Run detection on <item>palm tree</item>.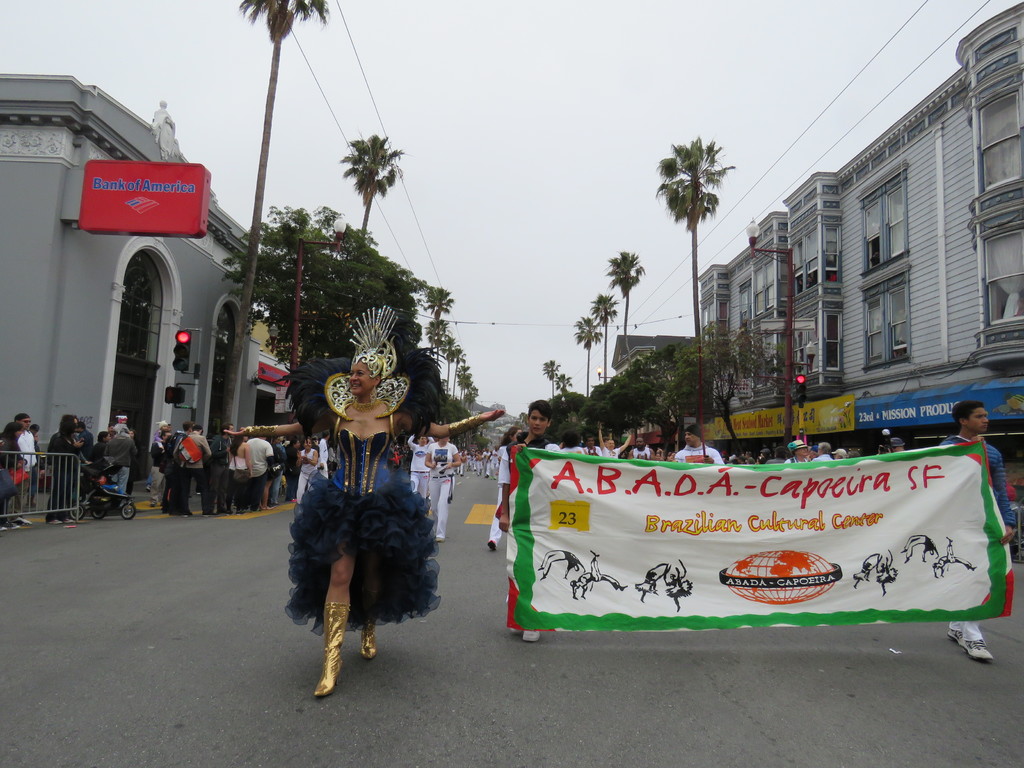
Result: crop(412, 282, 453, 375).
